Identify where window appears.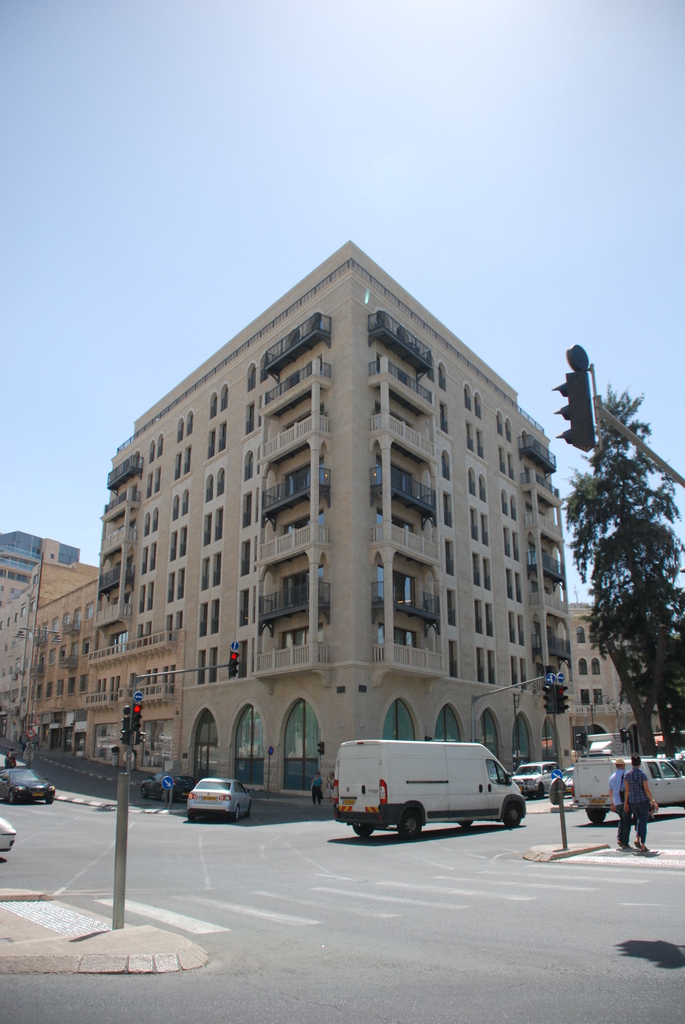
Appears at 171,662,180,693.
